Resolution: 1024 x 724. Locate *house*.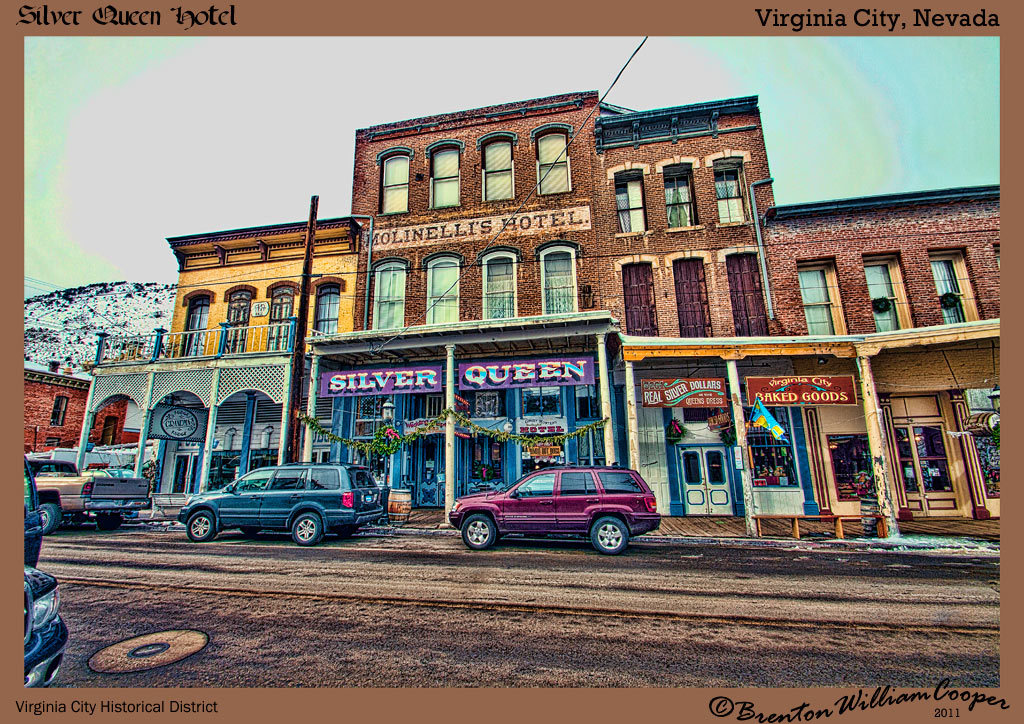
603/101/1022/370.
